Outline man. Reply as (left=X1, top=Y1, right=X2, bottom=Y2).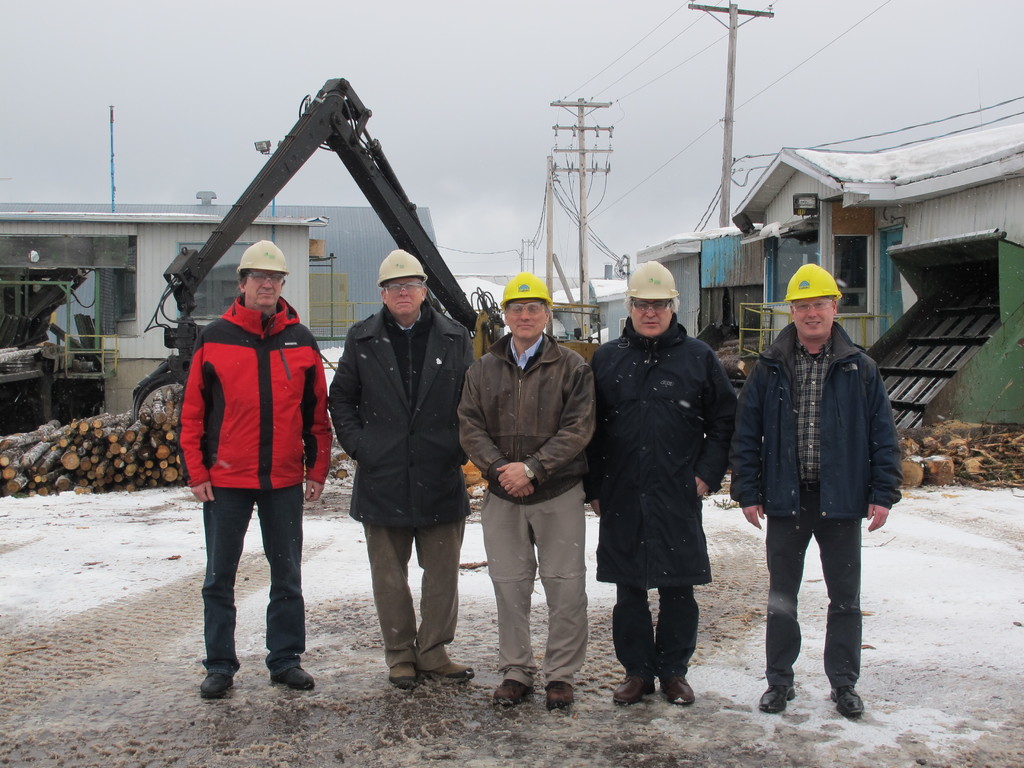
(left=584, top=259, right=744, bottom=707).
